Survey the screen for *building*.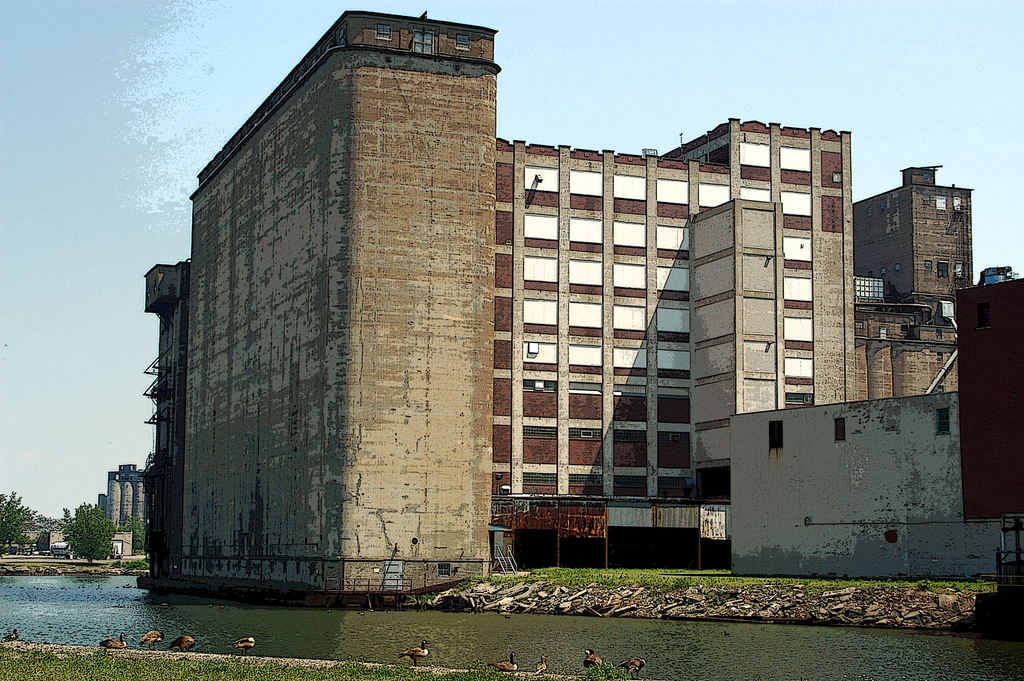
Survey found: {"x1": 108, "y1": 463, "x2": 144, "y2": 532}.
